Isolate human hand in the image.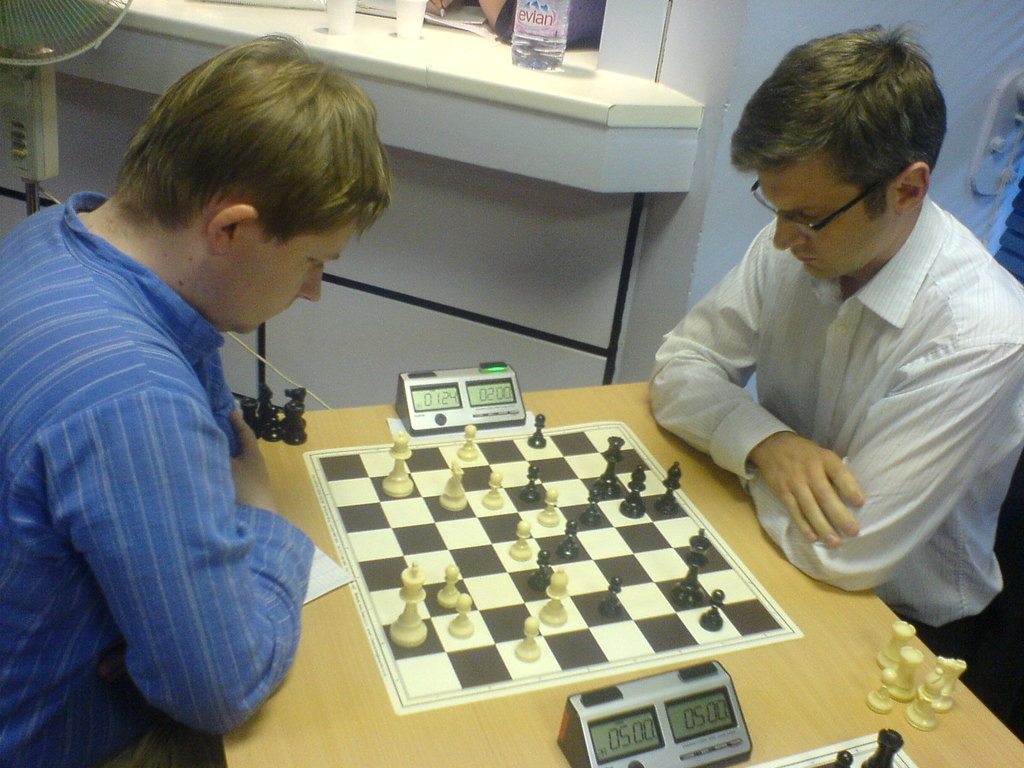
Isolated region: <bbox>767, 425, 876, 543</bbox>.
